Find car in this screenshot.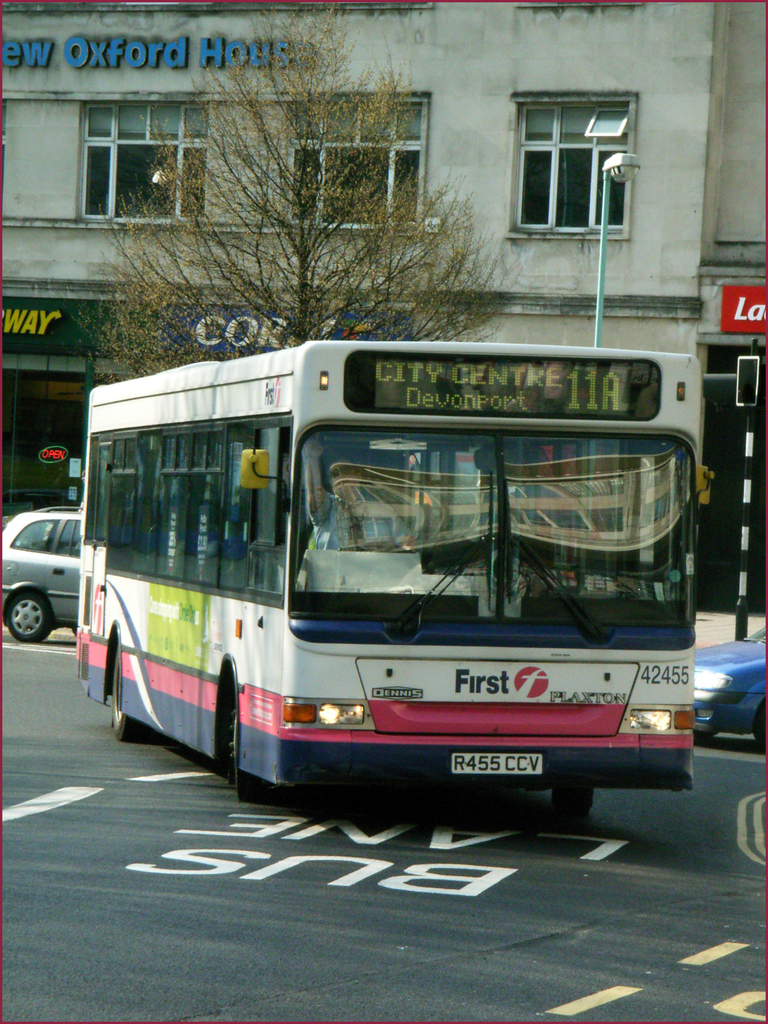
The bounding box for car is 692/629/767/752.
